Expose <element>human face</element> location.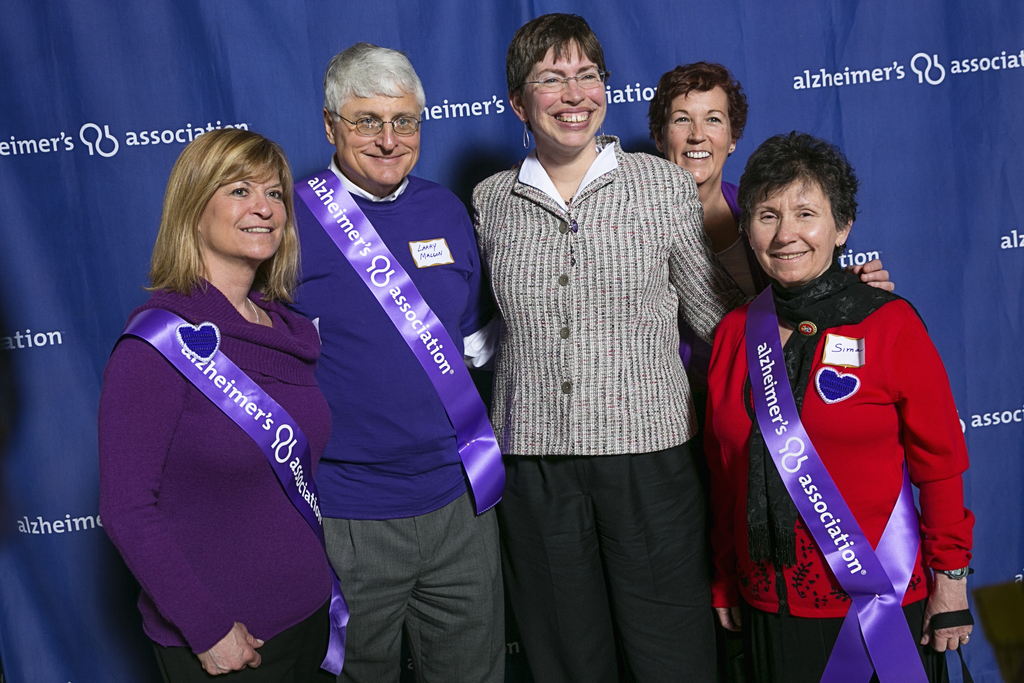
Exposed at 749/172/838/283.
